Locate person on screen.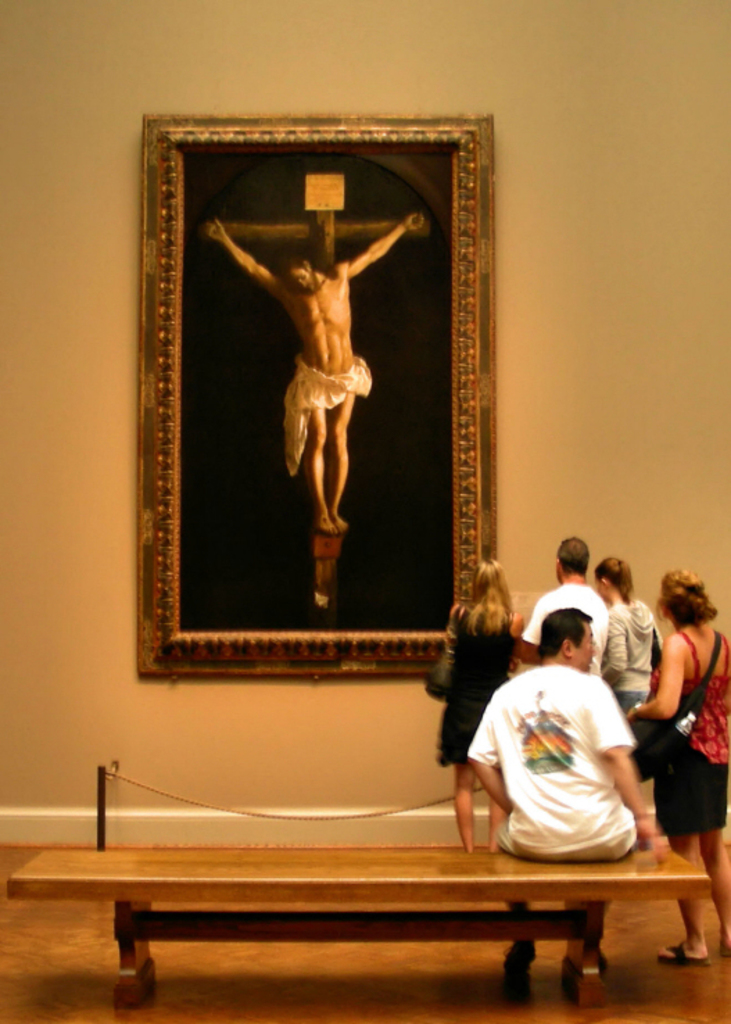
On screen at [left=211, top=214, right=424, bottom=538].
